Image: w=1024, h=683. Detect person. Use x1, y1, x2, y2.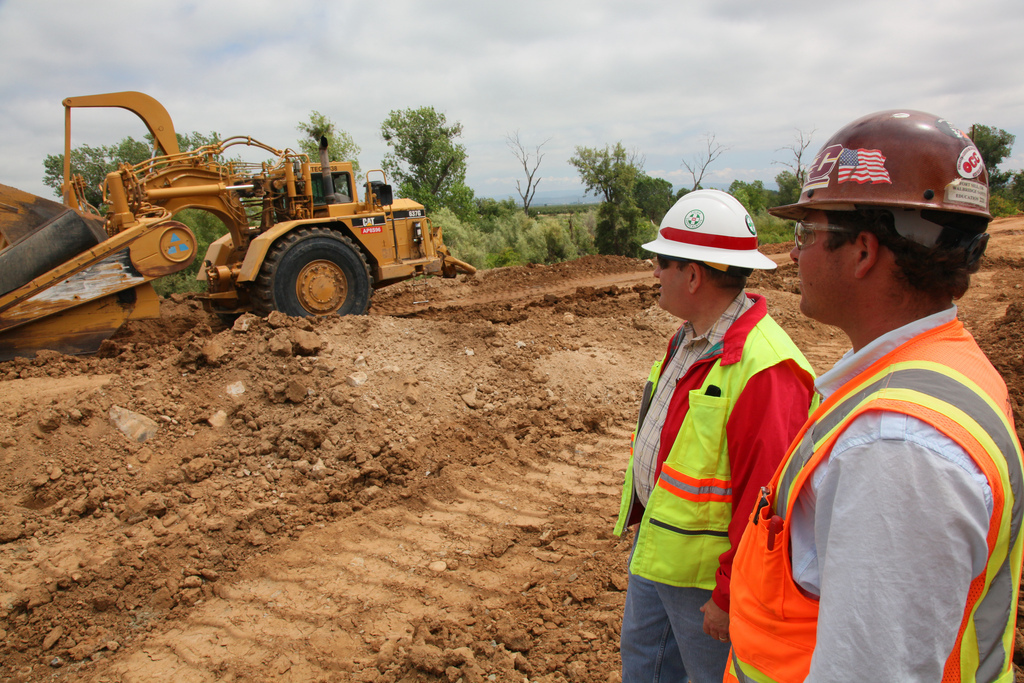
713, 103, 1023, 682.
